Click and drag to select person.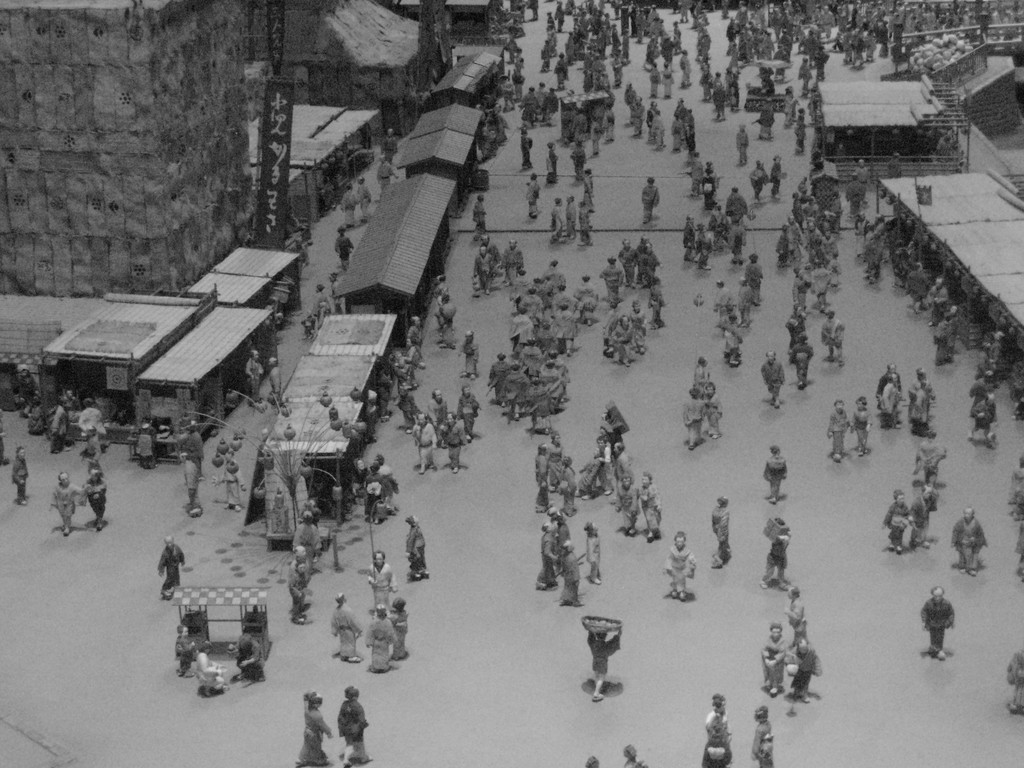
Selection: {"left": 705, "top": 694, "right": 736, "bottom": 767}.
